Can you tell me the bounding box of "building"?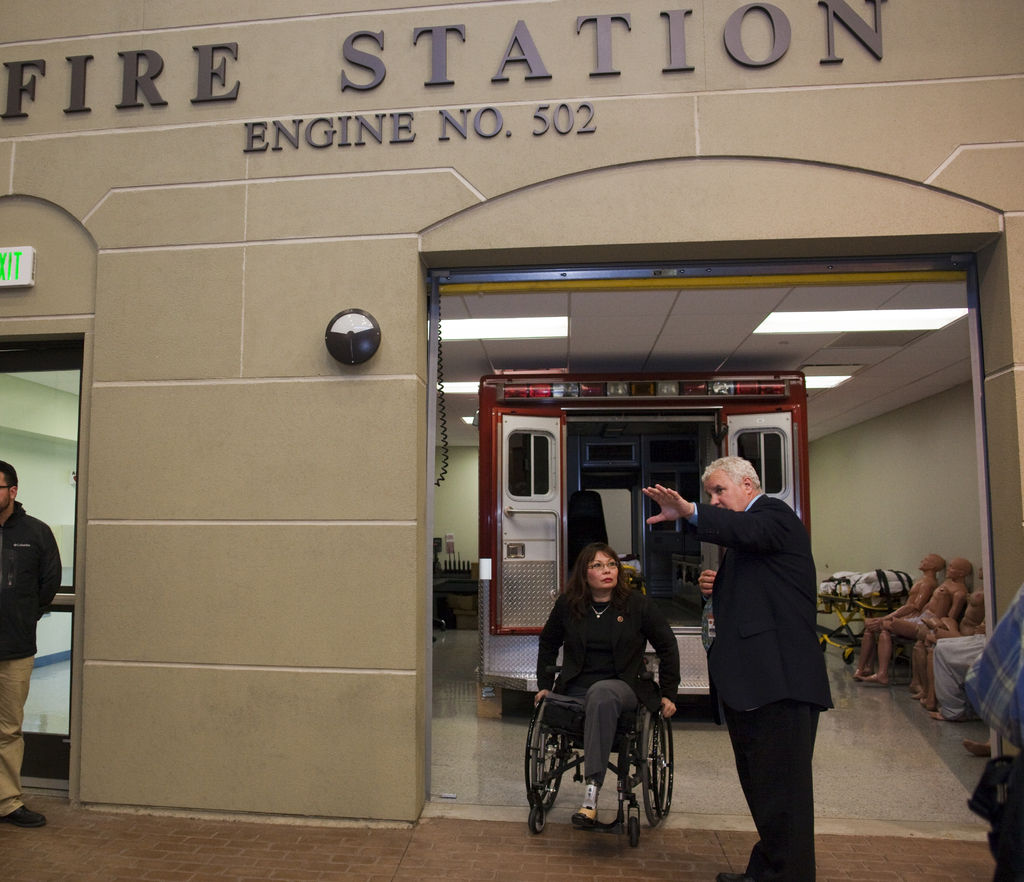
{"x1": 0, "y1": 0, "x2": 1023, "y2": 839}.
